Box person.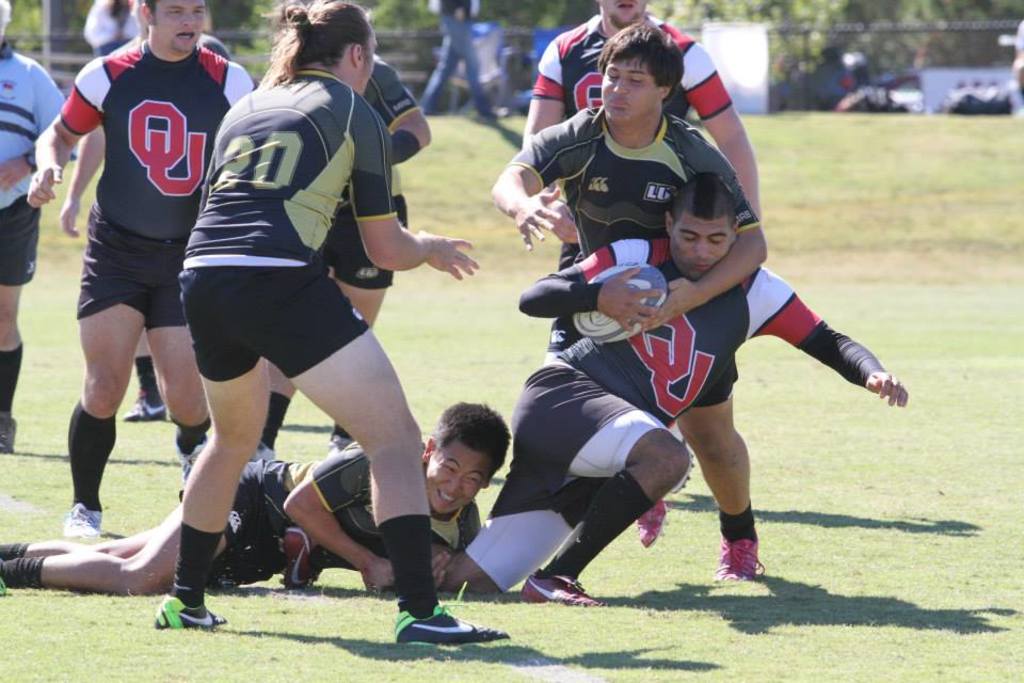
<region>50, 0, 212, 575</region>.
